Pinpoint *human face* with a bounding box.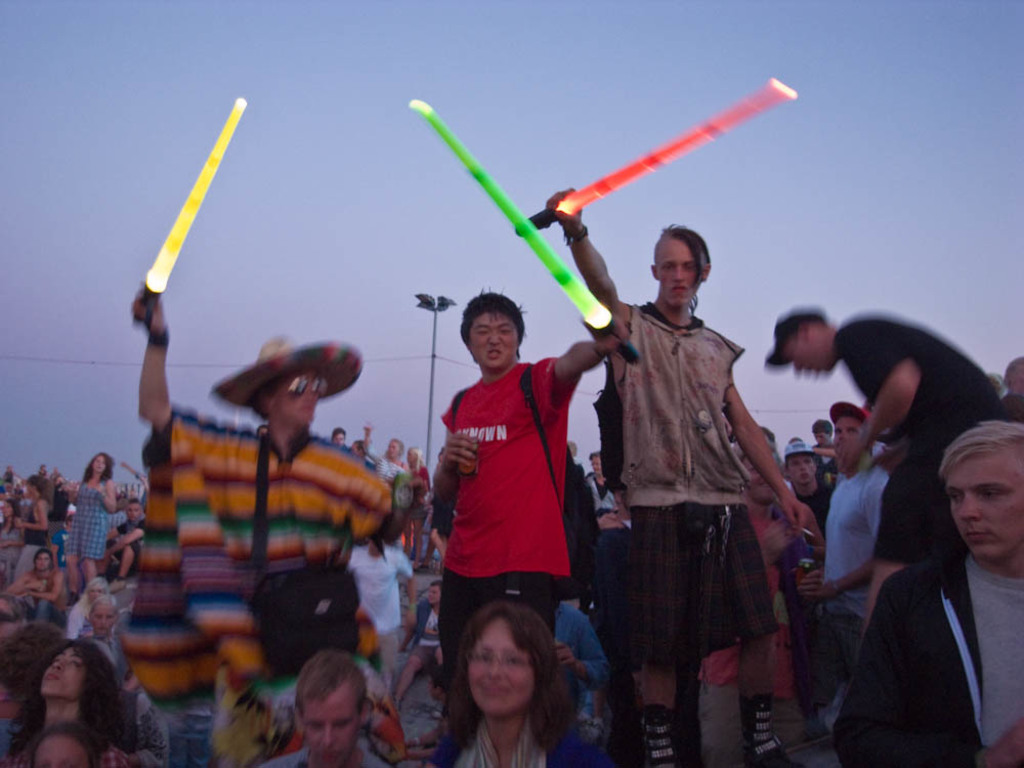
crop(298, 685, 359, 756).
